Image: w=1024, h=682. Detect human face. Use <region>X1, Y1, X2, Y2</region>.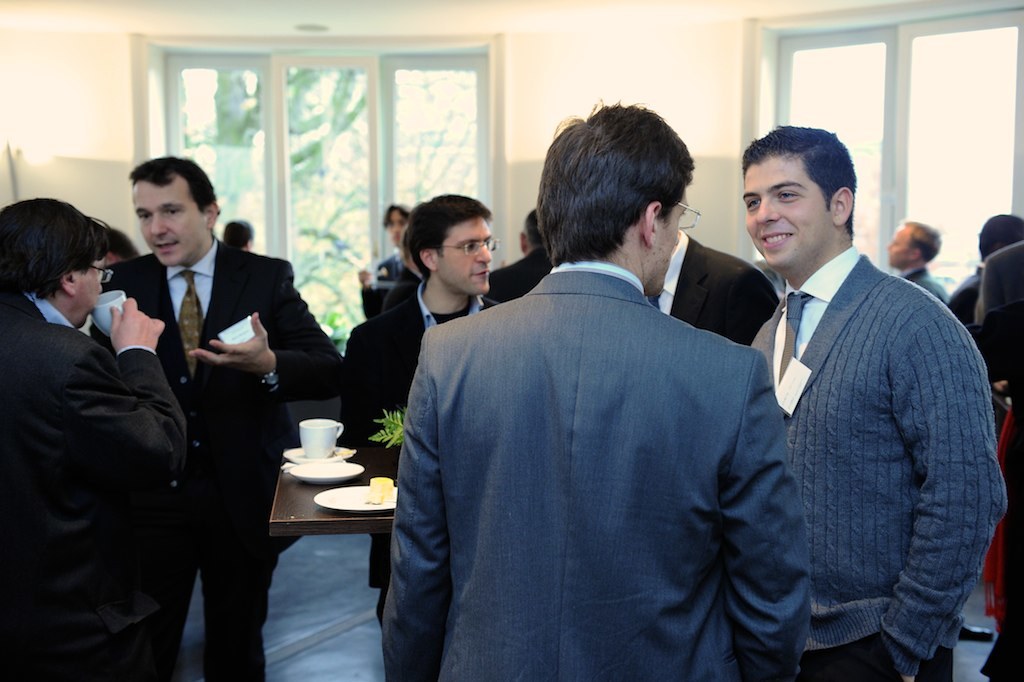
<region>889, 227, 913, 267</region>.
